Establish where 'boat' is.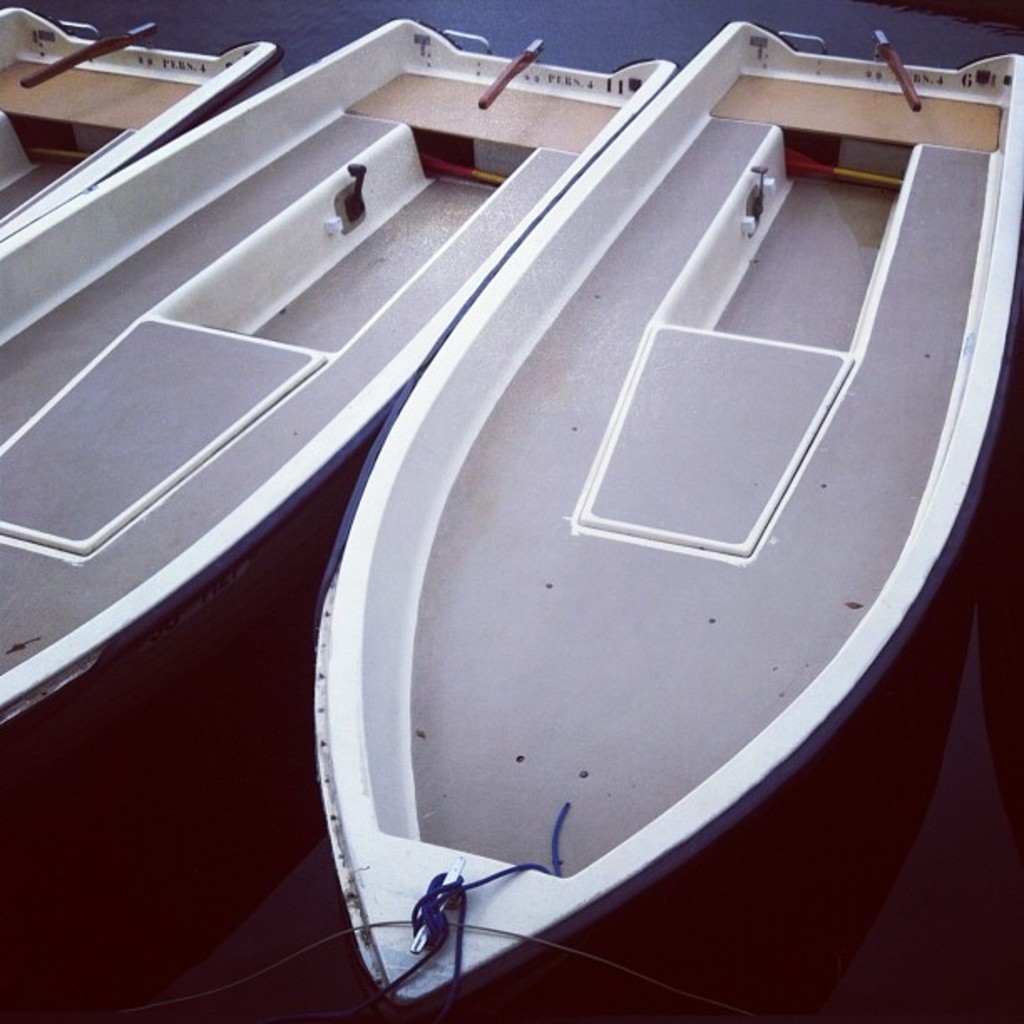
Established at l=0, t=7, r=288, b=239.
